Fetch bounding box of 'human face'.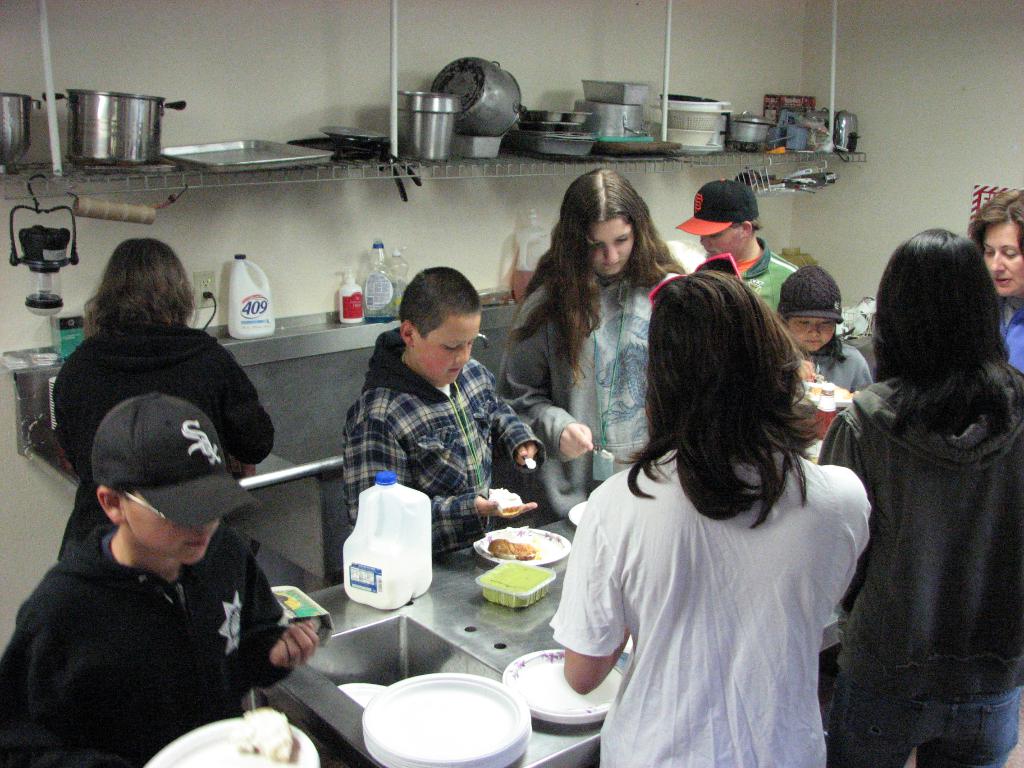
Bbox: [left=701, top=228, right=745, bottom=257].
